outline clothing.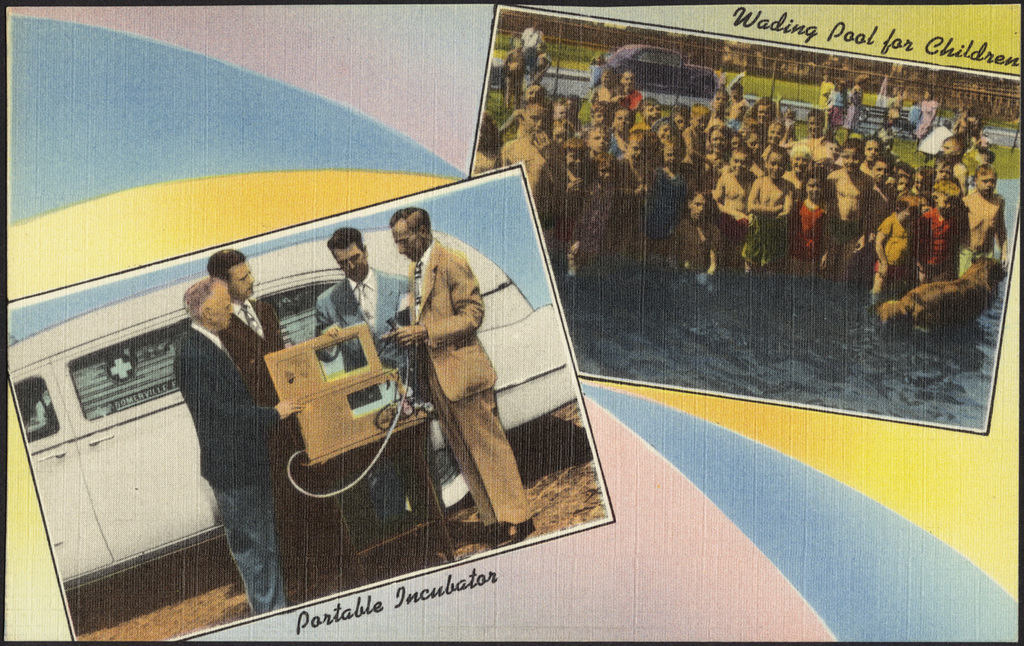
Outline: bbox=(904, 105, 924, 126).
